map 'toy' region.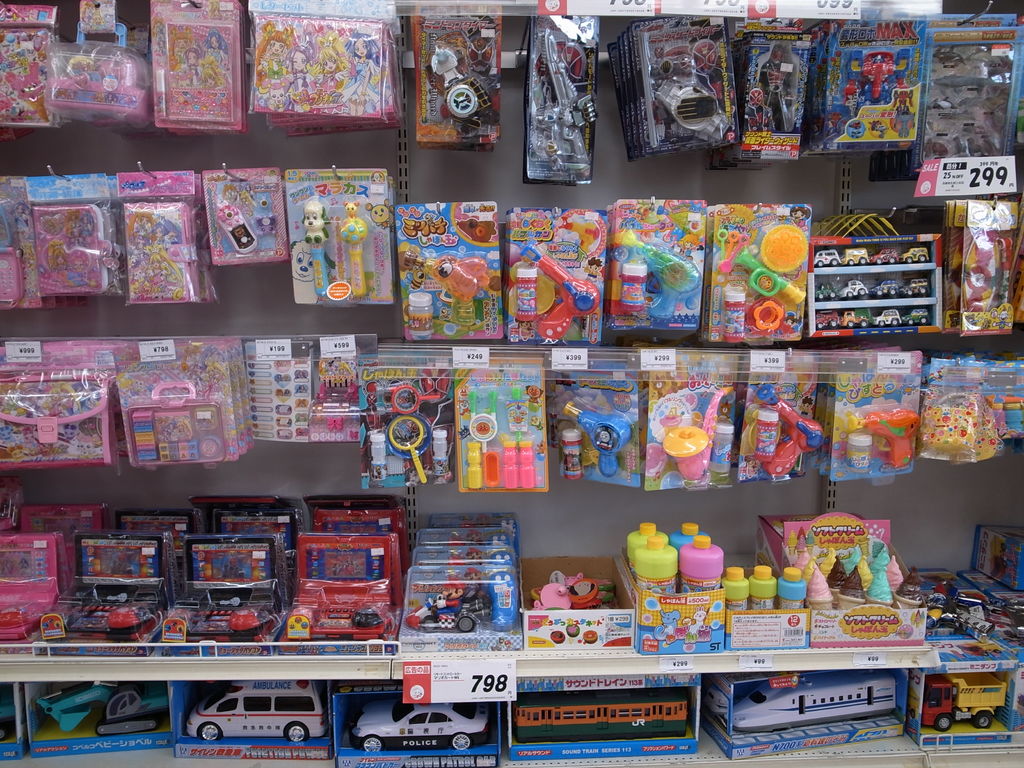
Mapped to bbox=[127, 381, 227, 470].
